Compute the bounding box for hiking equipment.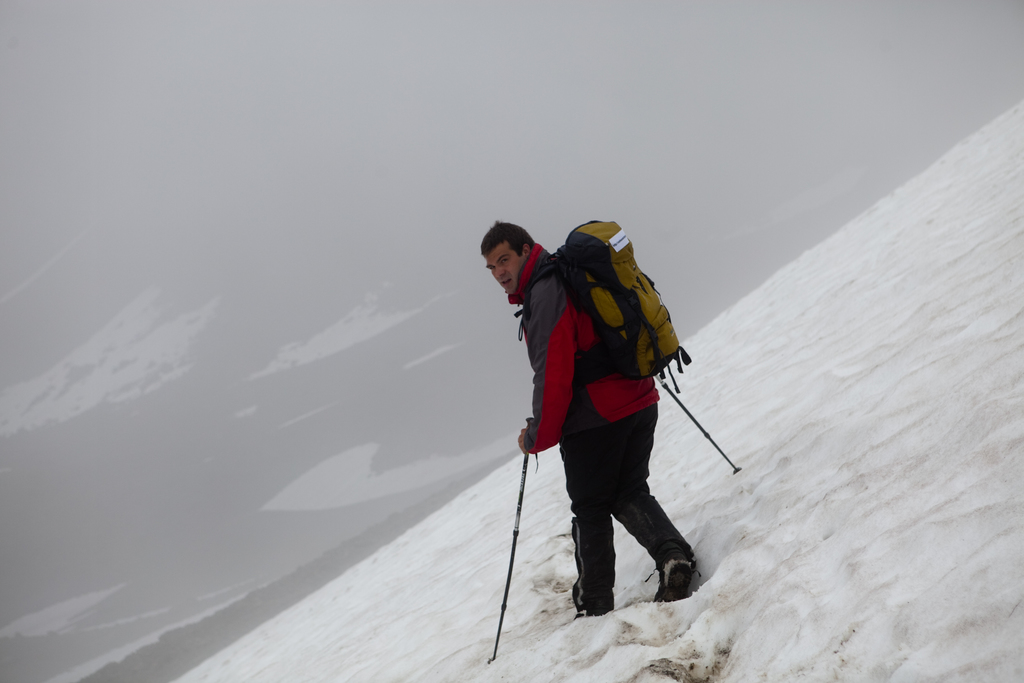
locate(655, 367, 742, 482).
